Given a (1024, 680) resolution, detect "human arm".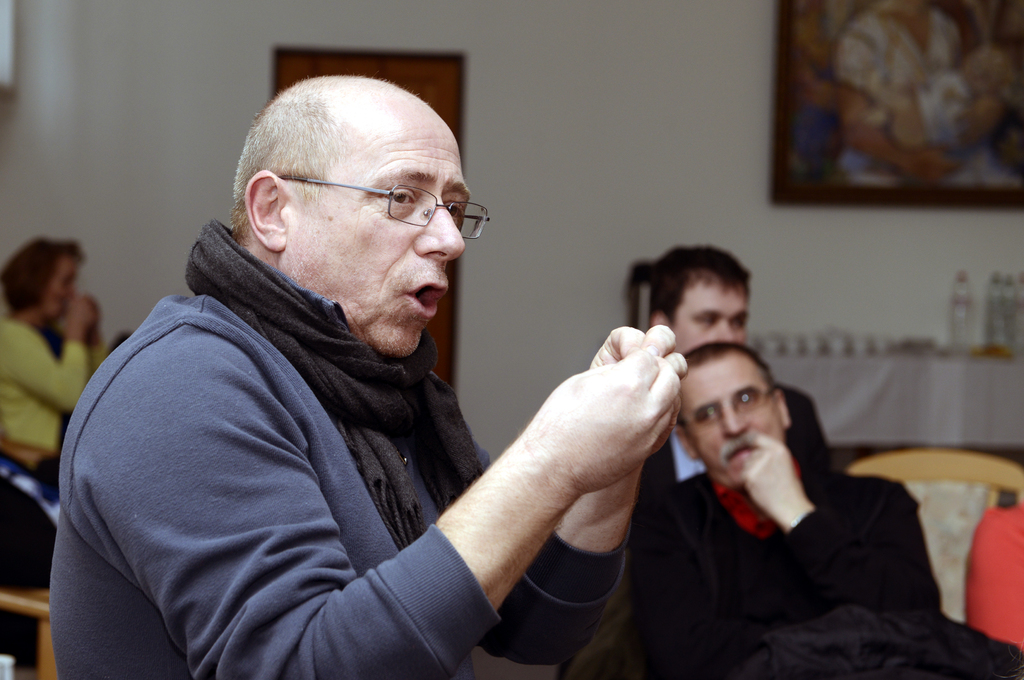
(left=738, top=429, right=940, bottom=660).
